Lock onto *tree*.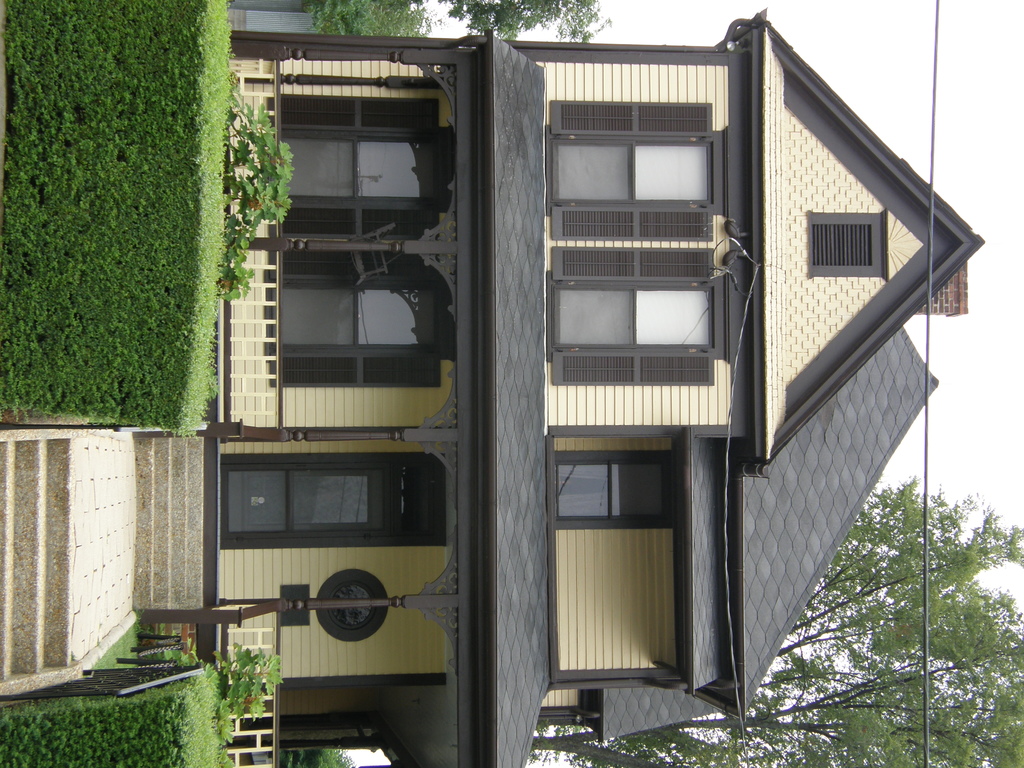
Locked: 532/460/1023/767.
